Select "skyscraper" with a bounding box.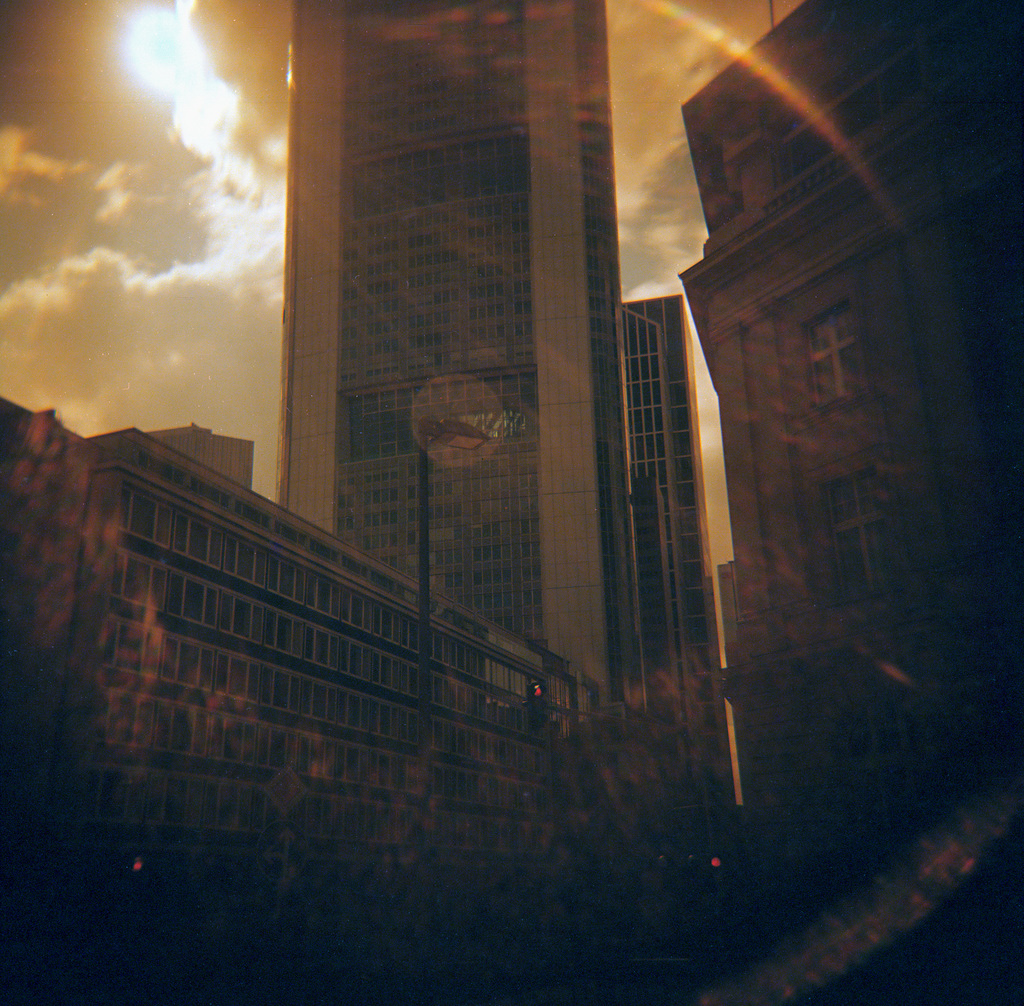
select_region(271, 0, 656, 710).
